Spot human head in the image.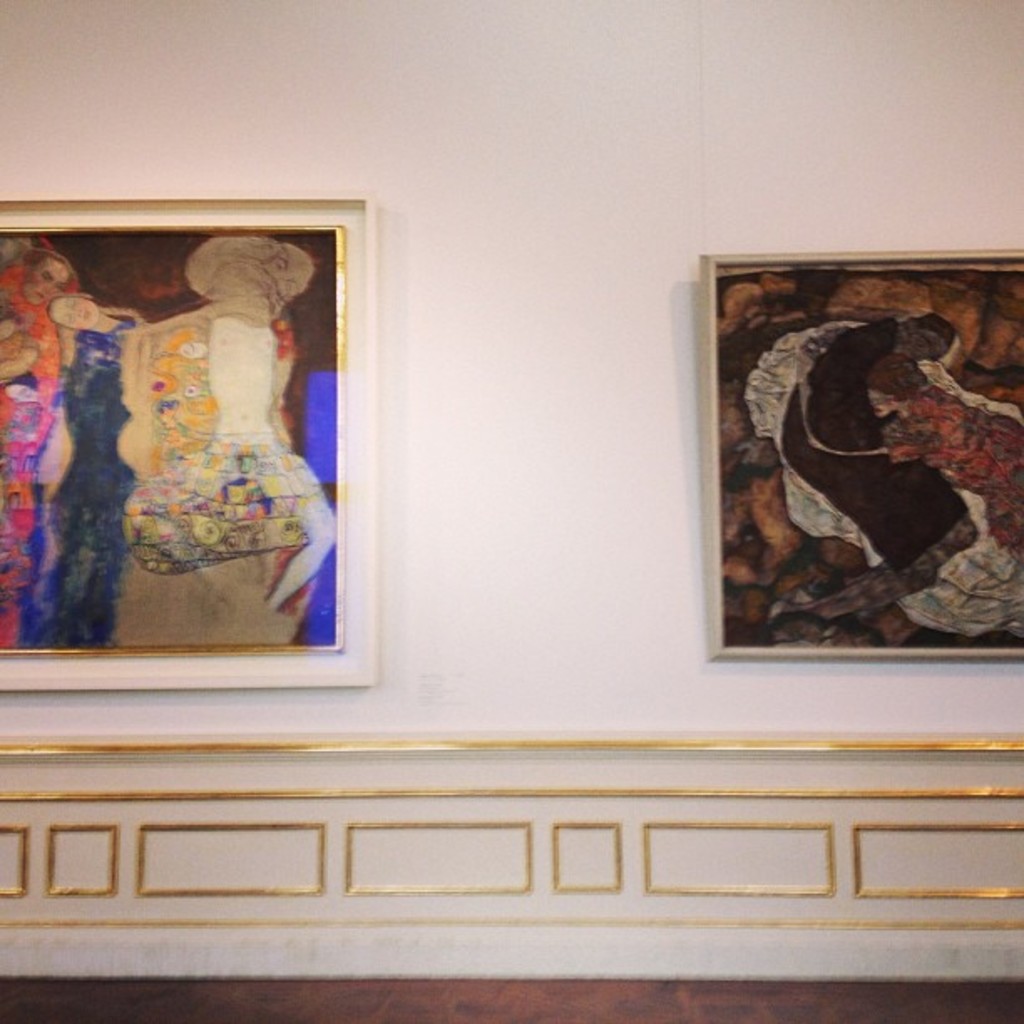
human head found at 20 253 67 308.
